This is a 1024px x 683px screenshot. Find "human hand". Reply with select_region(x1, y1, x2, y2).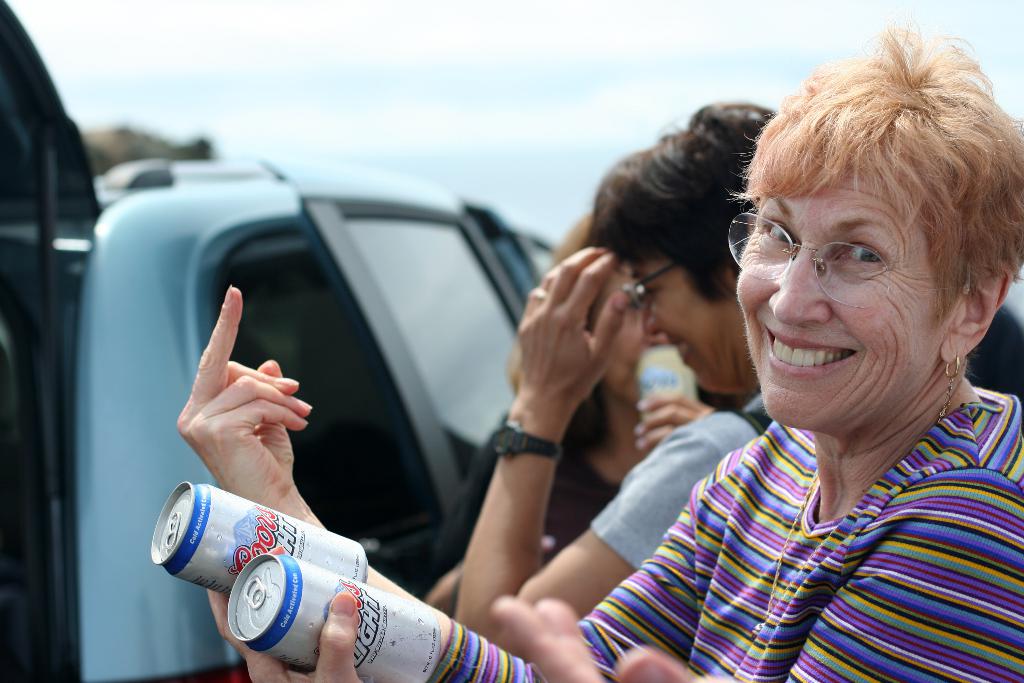
select_region(486, 593, 701, 682).
